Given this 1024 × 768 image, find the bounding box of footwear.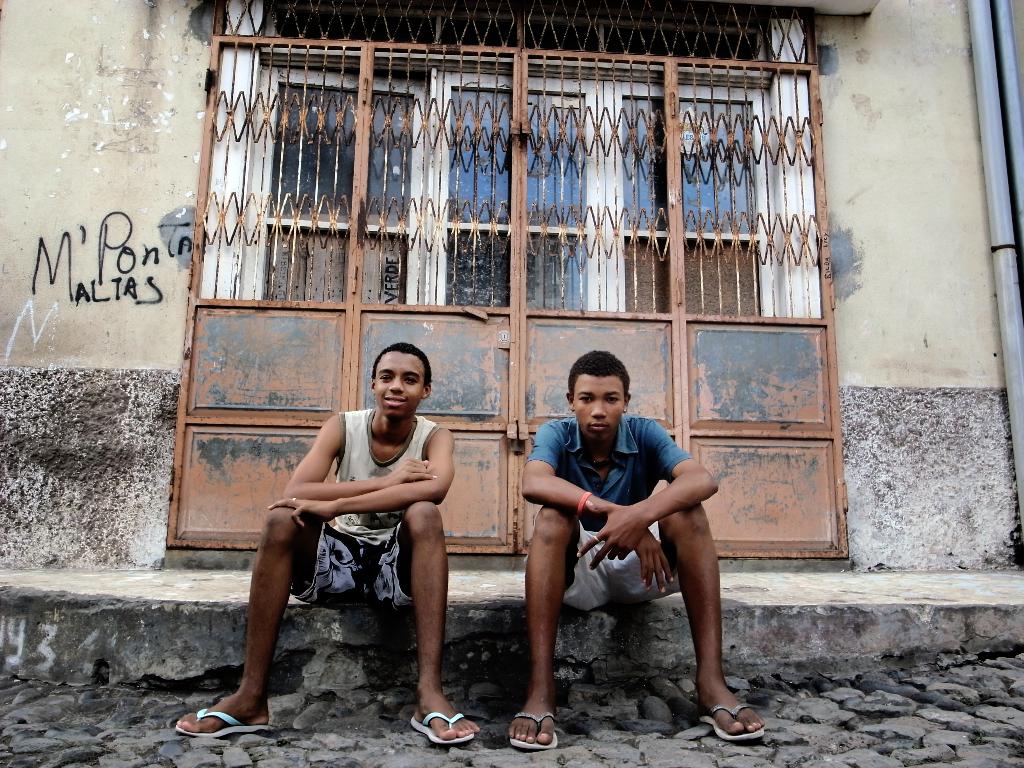
locate(703, 700, 769, 743).
